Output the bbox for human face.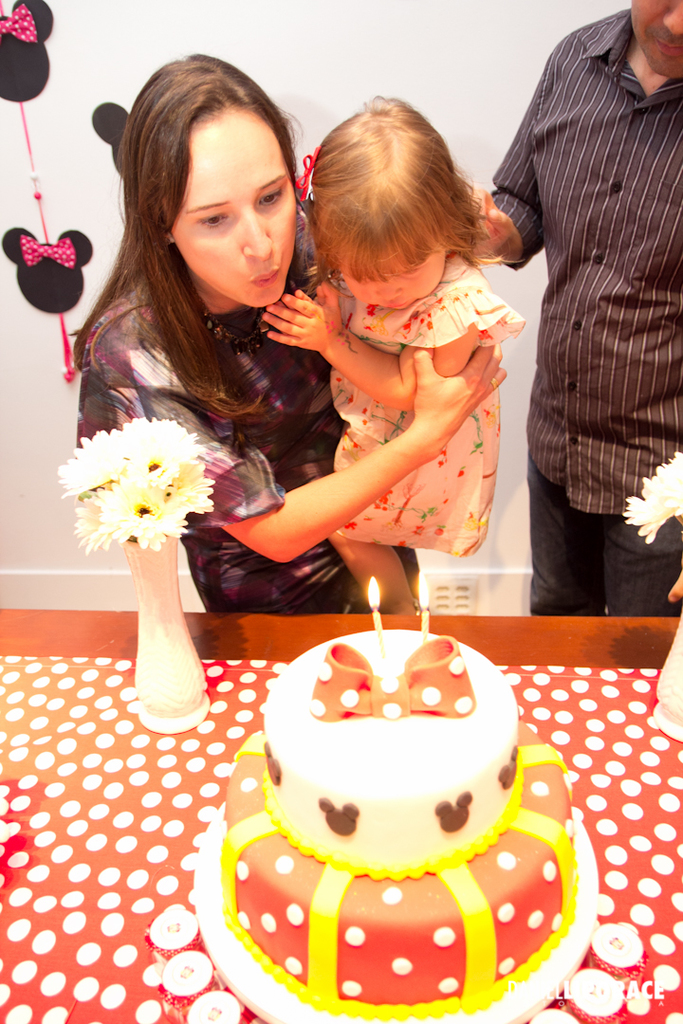
631, 0, 682, 77.
